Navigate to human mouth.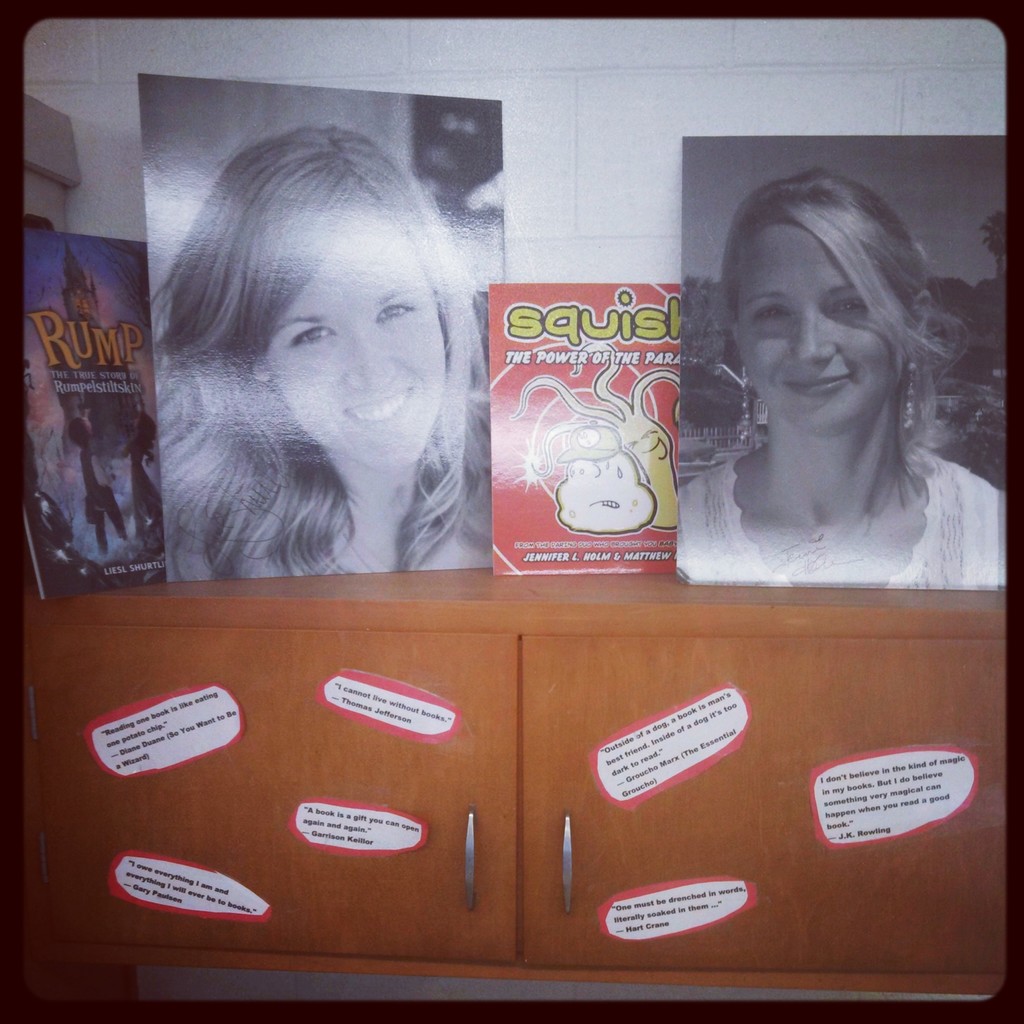
Navigation target: 781:366:861:408.
